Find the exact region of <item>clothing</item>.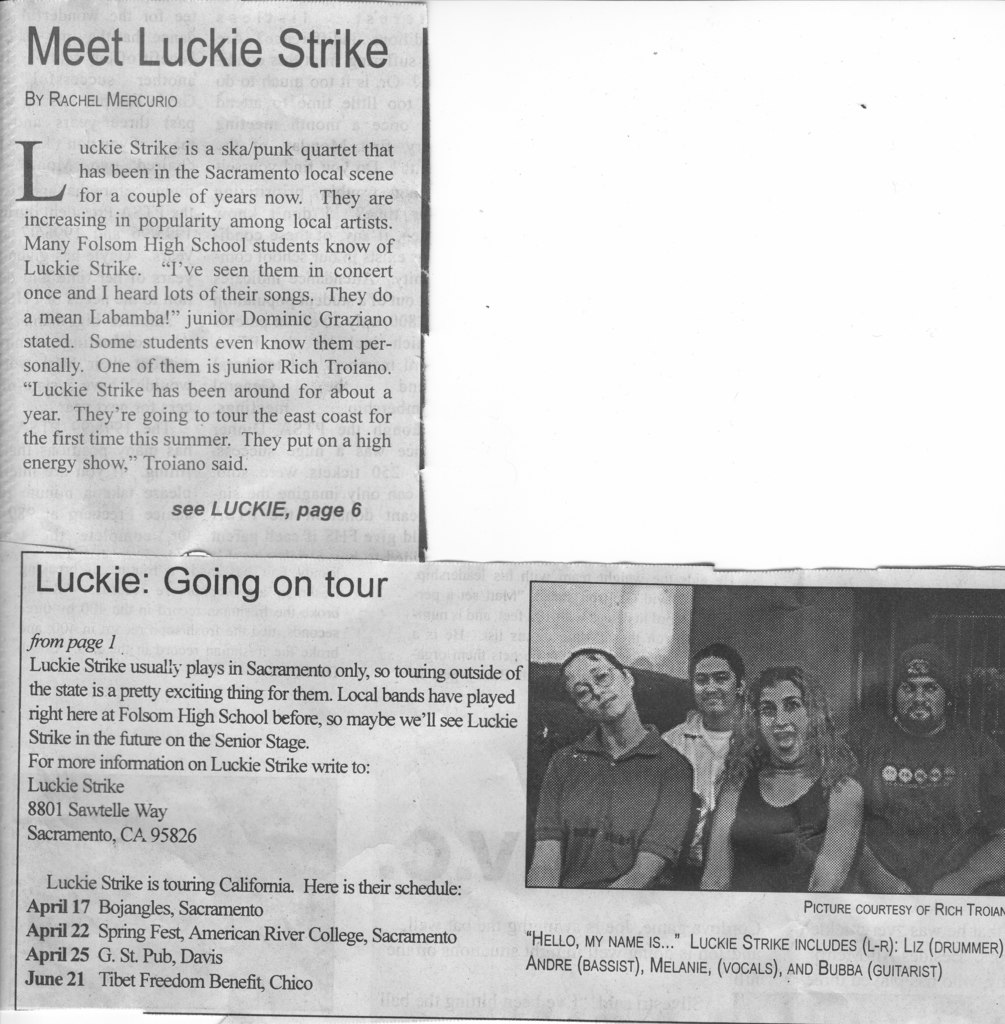
Exact region: pyautogui.locateOnScreen(660, 708, 749, 790).
